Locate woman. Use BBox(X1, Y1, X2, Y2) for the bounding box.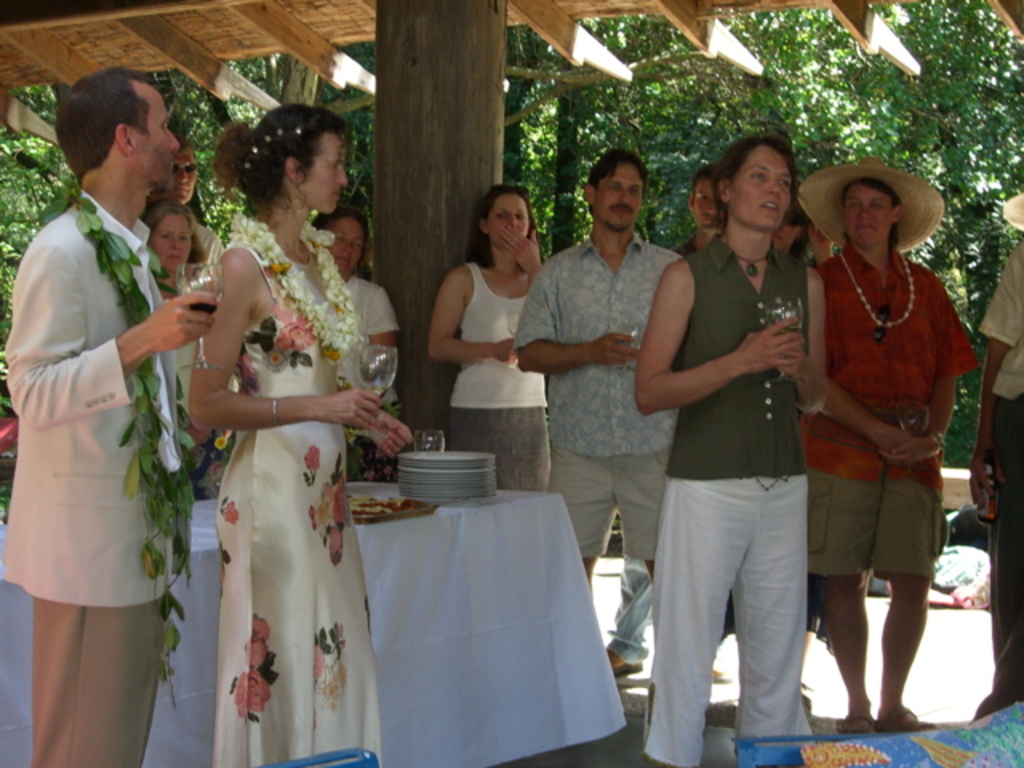
BBox(627, 136, 834, 754).
